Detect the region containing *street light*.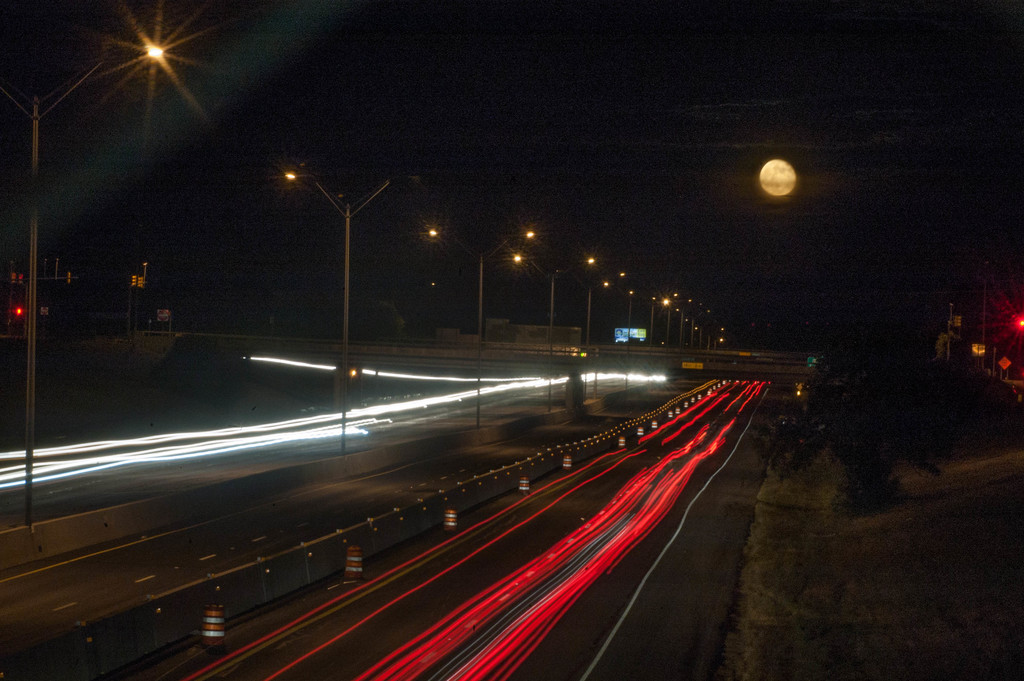
[x1=0, y1=24, x2=204, y2=524].
